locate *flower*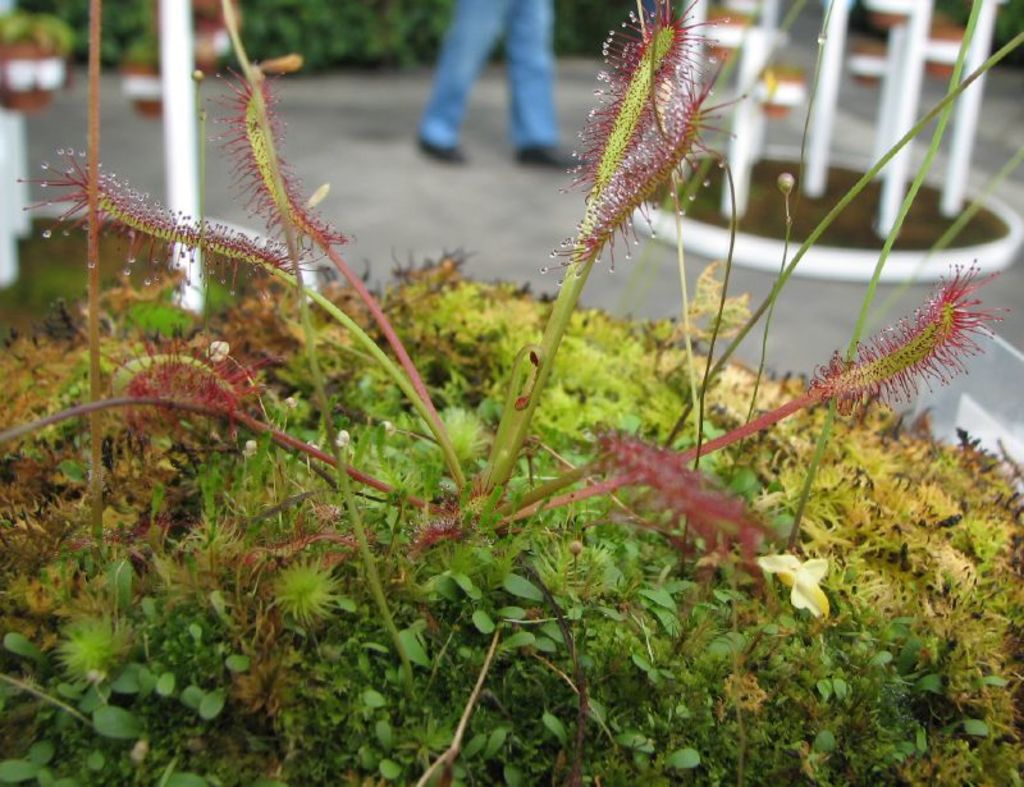
detection(337, 429, 357, 450)
